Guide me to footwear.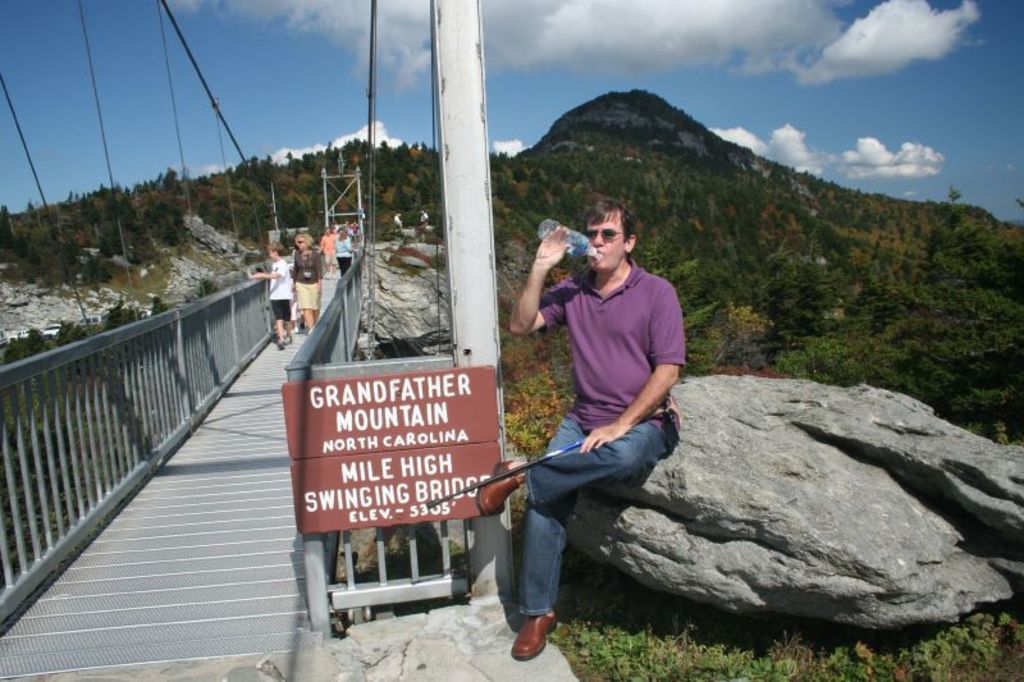
Guidance: {"left": 513, "top": 604, "right": 564, "bottom": 660}.
